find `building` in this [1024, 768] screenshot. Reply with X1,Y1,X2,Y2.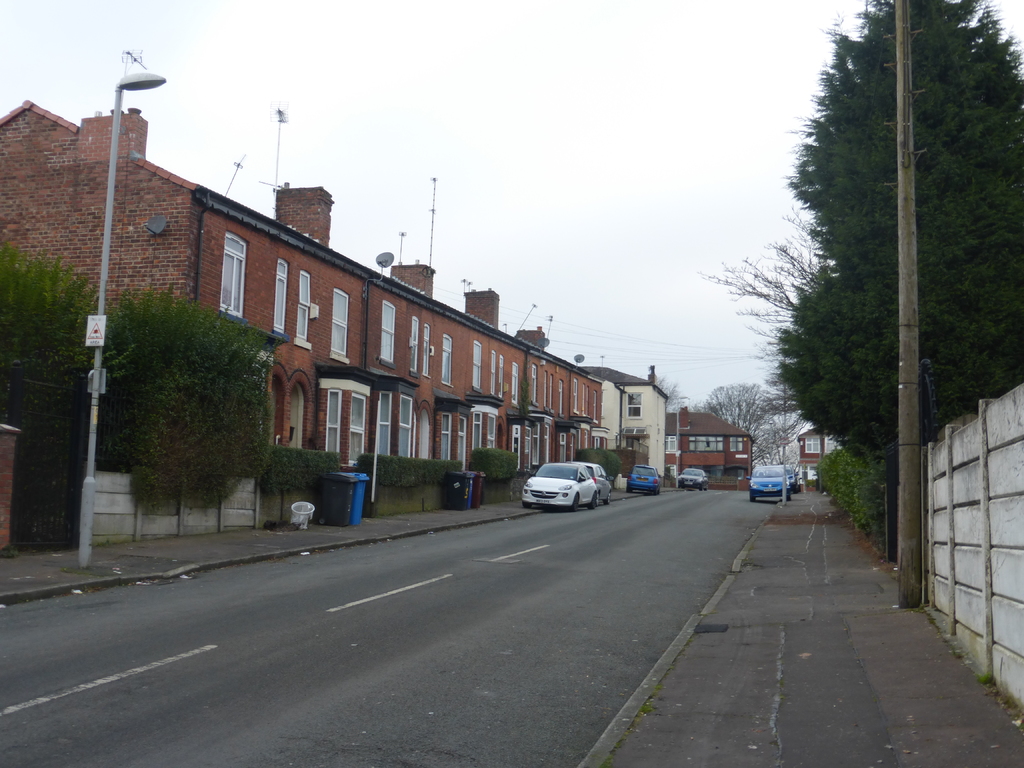
0,93,603,550.
